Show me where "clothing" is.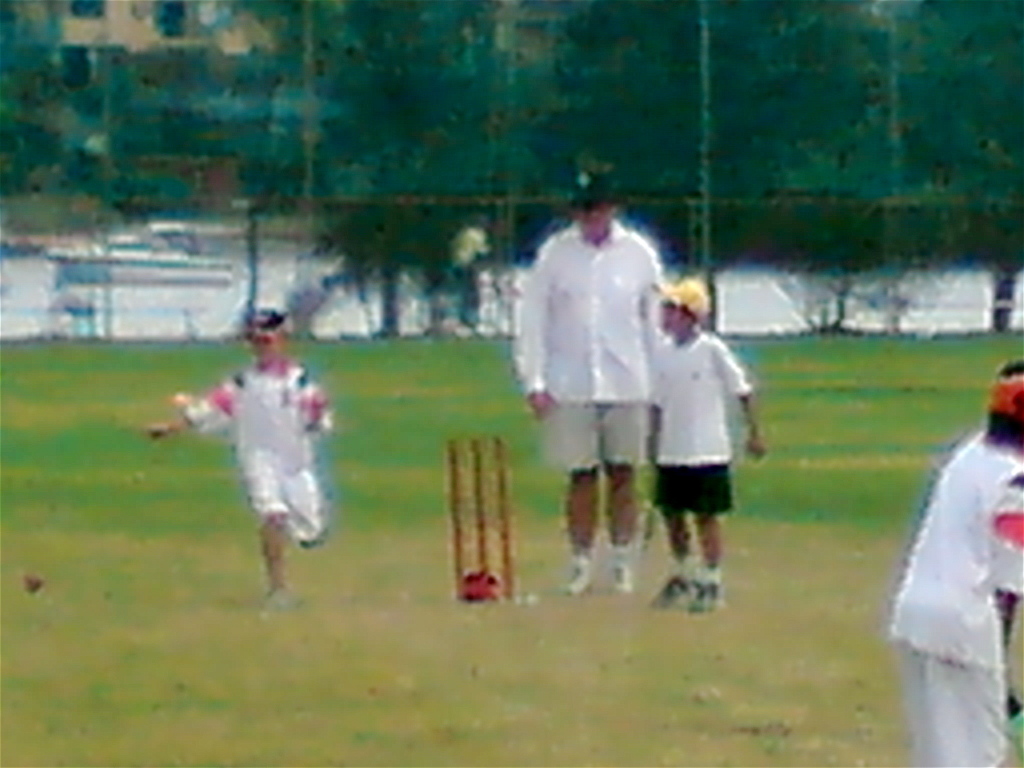
"clothing" is at 640,317,783,520.
